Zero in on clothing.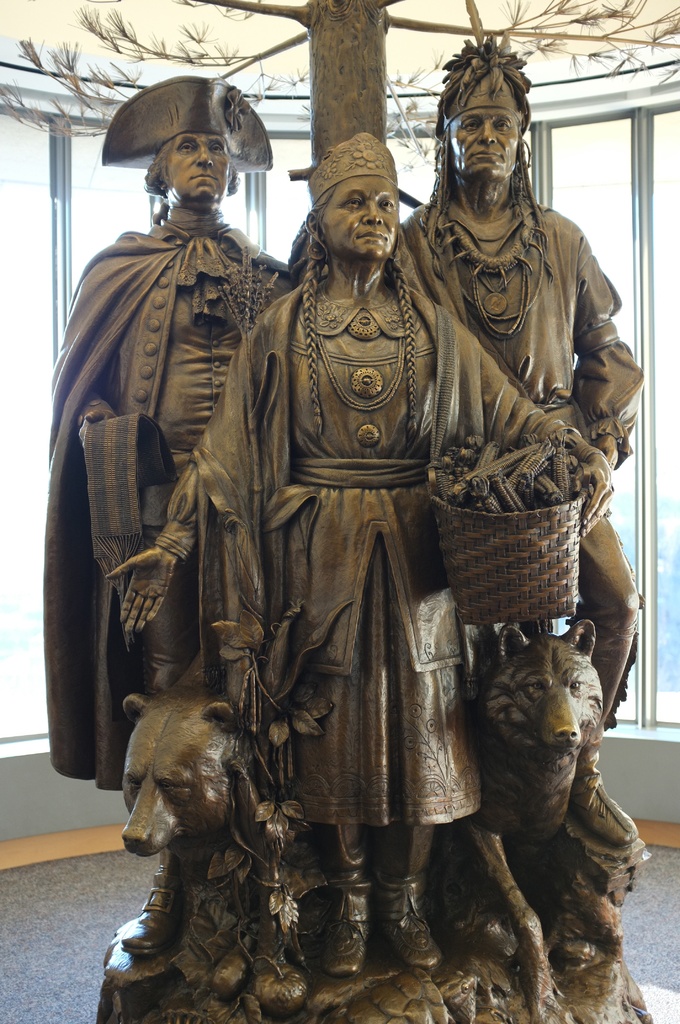
Zeroed in: x1=44, y1=211, x2=291, y2=790.
